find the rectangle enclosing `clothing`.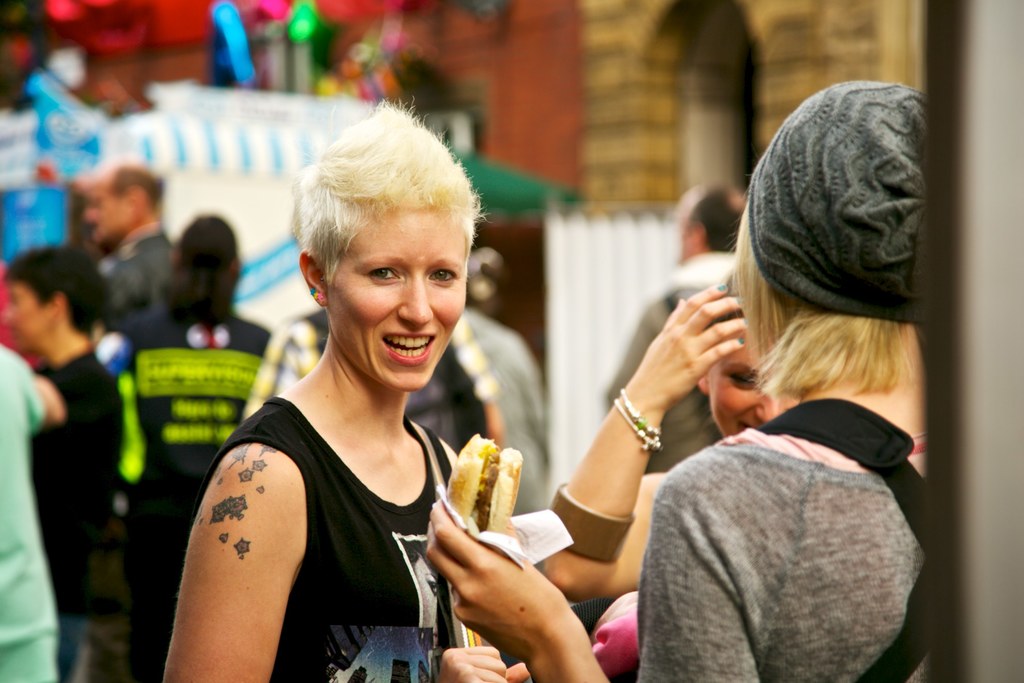
pyautogui.locateOnScreen(89, 222, 177, 327).
